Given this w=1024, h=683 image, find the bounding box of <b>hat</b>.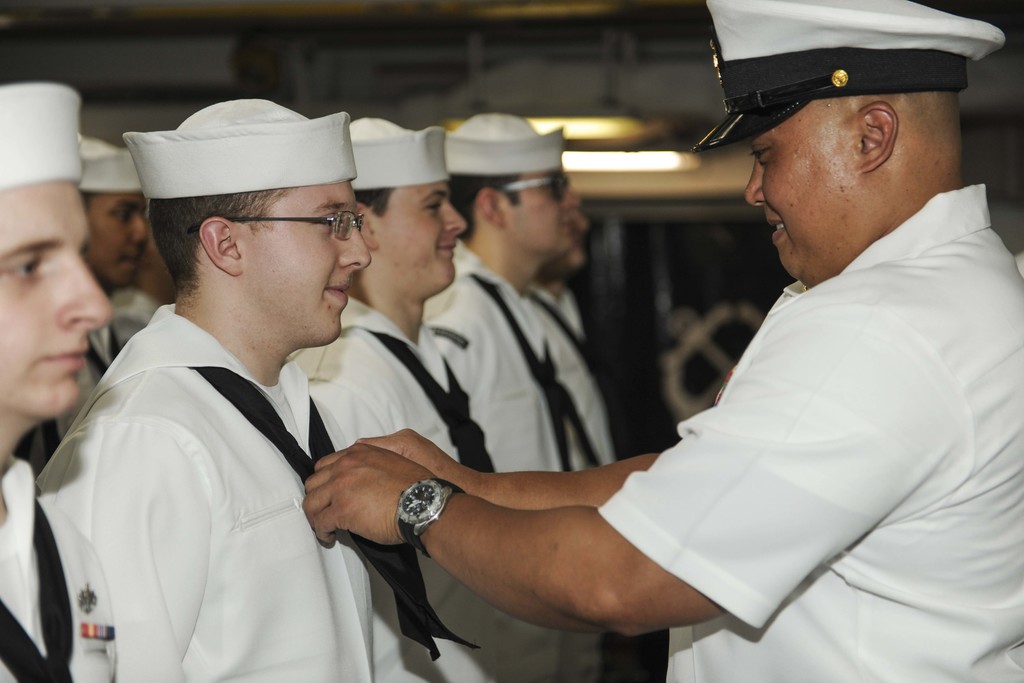
(left=692, top=0, right=1009, bottom=154).
